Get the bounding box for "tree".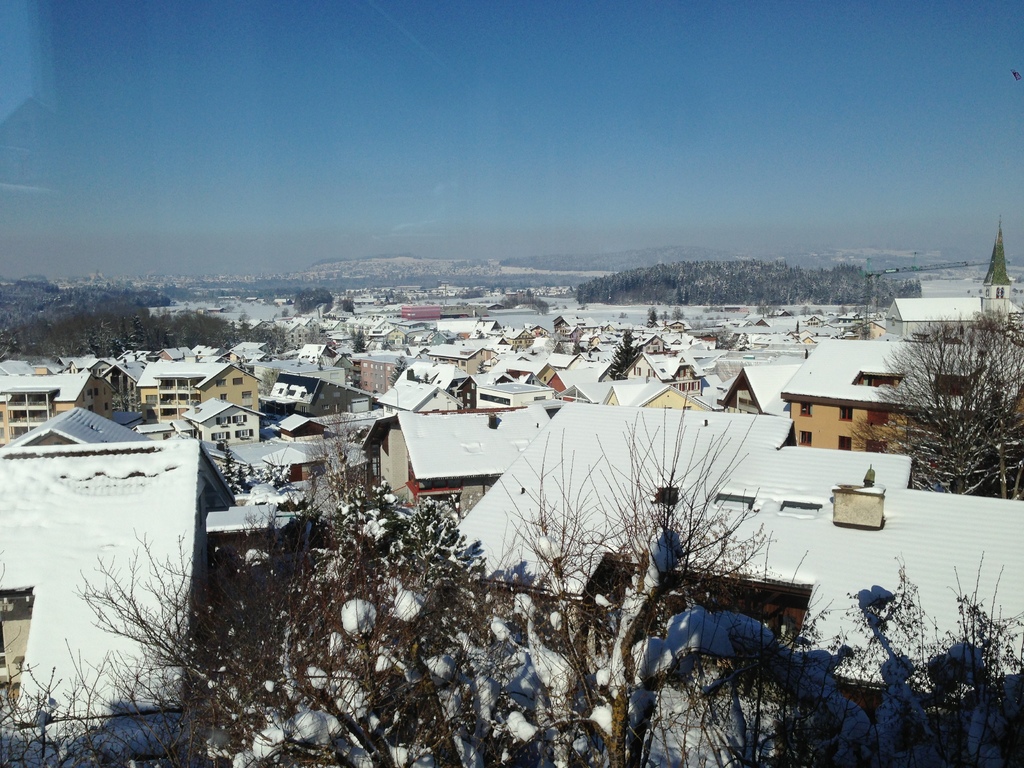
x1=850 y1=301 x2=1023 y2=503.
